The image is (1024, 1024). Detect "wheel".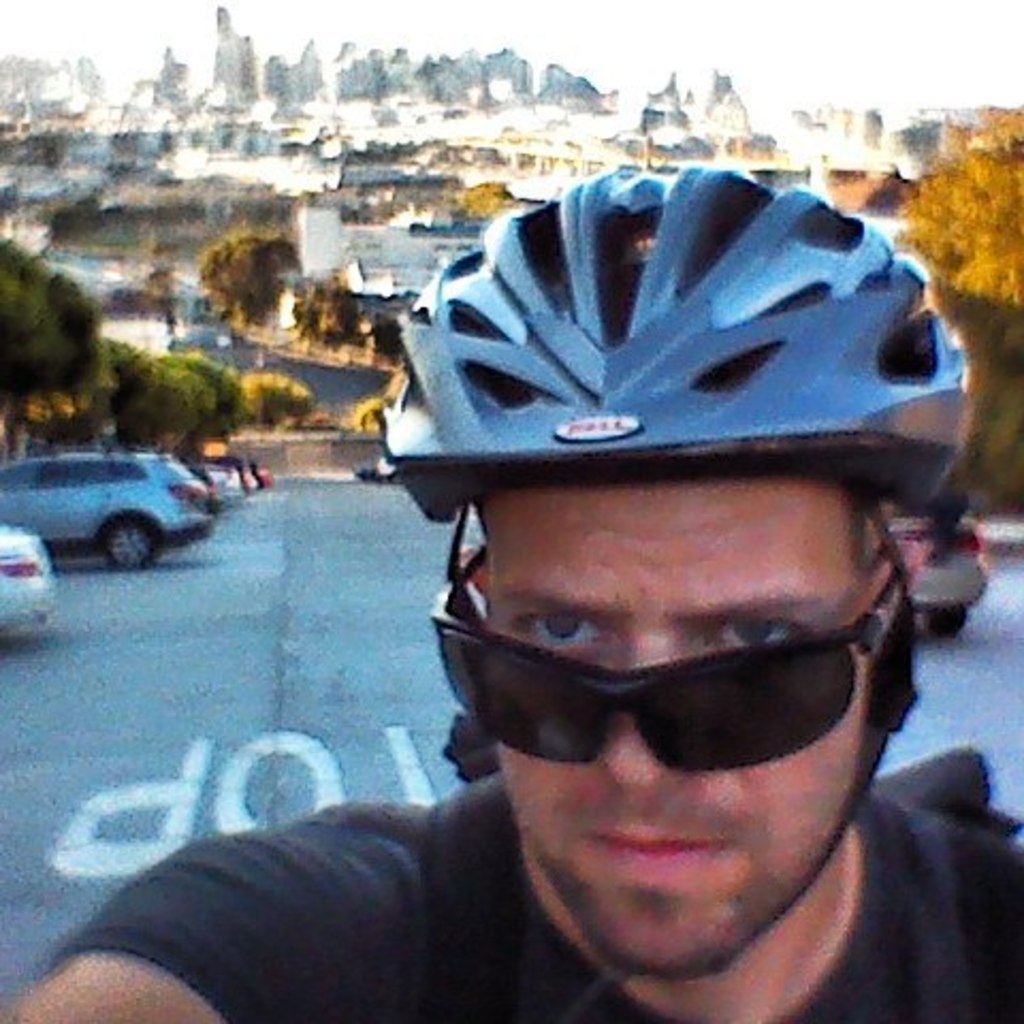
Detection: locate(94, 510, 166, 572).
